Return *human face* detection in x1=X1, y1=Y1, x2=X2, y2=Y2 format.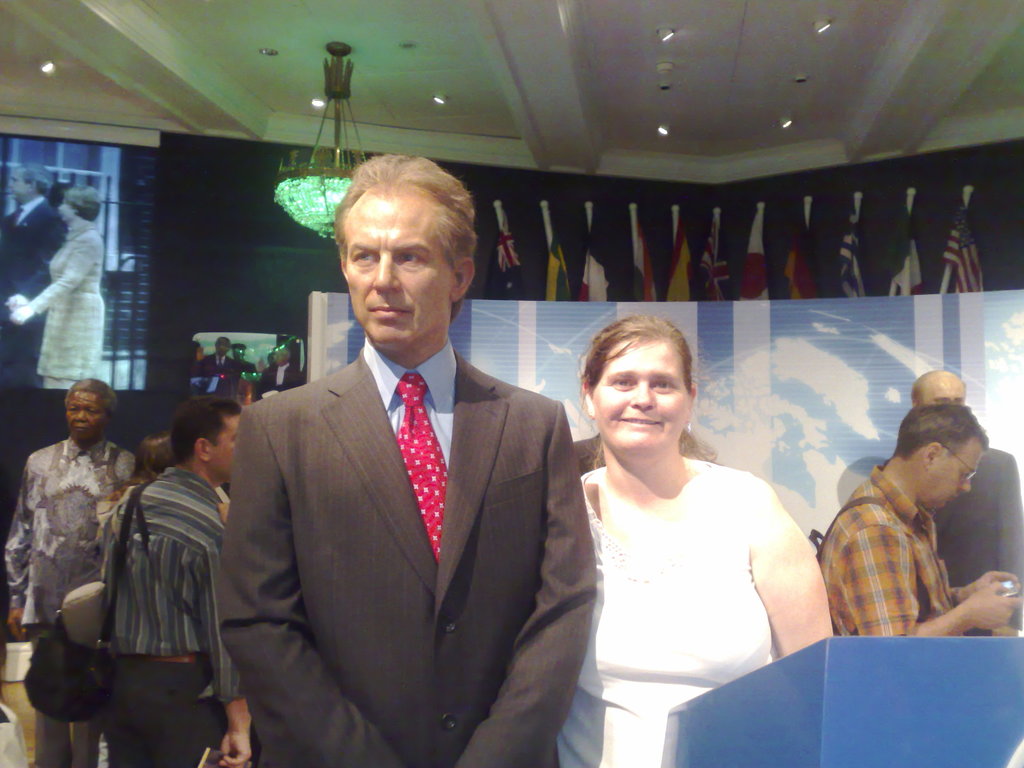
x1=213, y1=419, x2=239, y2=483.
